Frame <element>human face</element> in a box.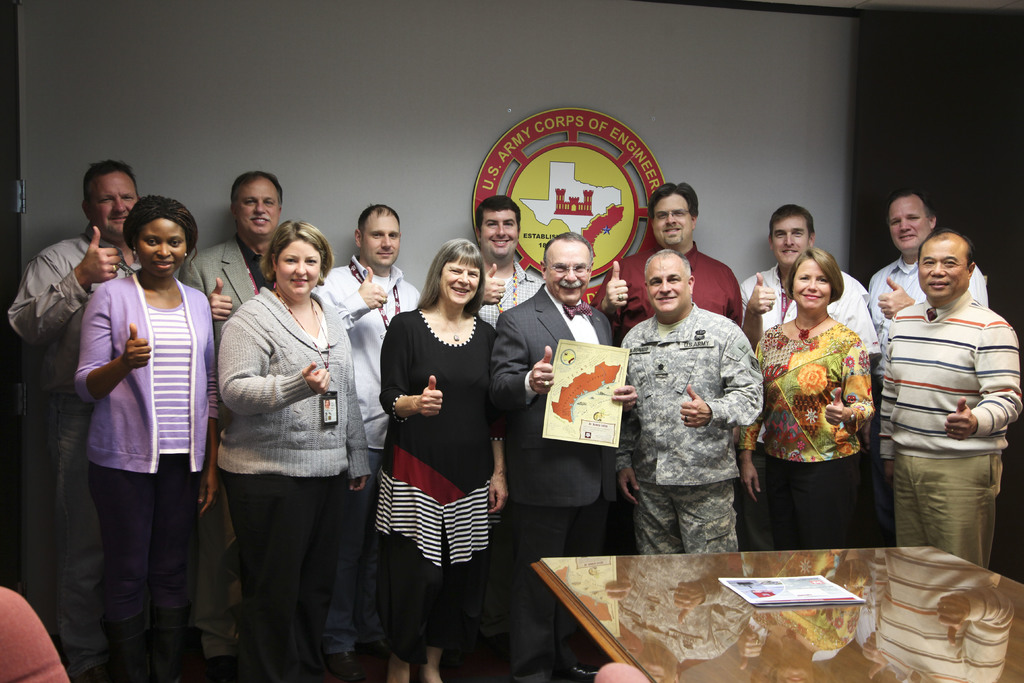
box(915, 238, 970, 300).
